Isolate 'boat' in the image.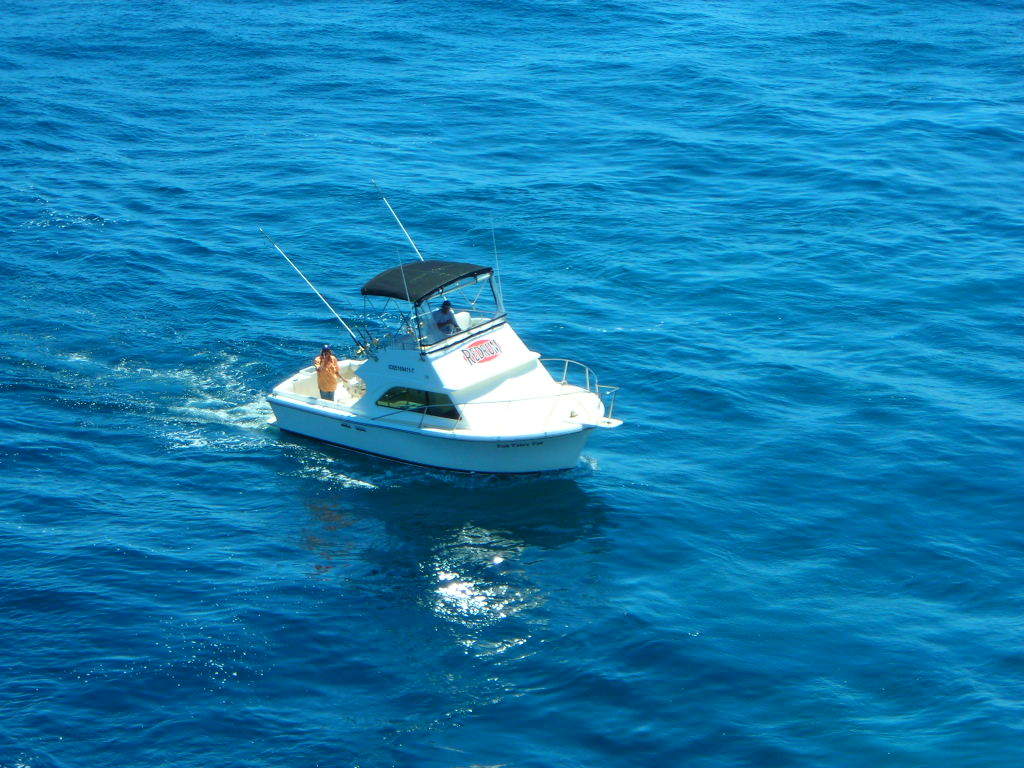
Isolated region: <bbox>270, 205, 639, 487</bbox>.
